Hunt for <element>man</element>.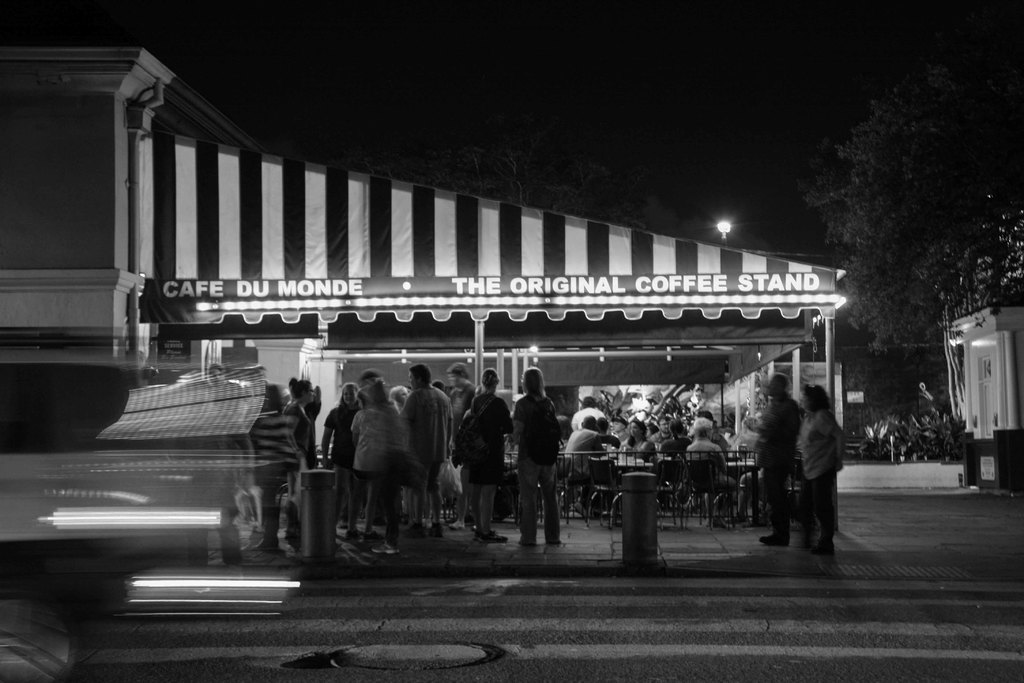
Hunted down at box(449, 361, 478, 441).
